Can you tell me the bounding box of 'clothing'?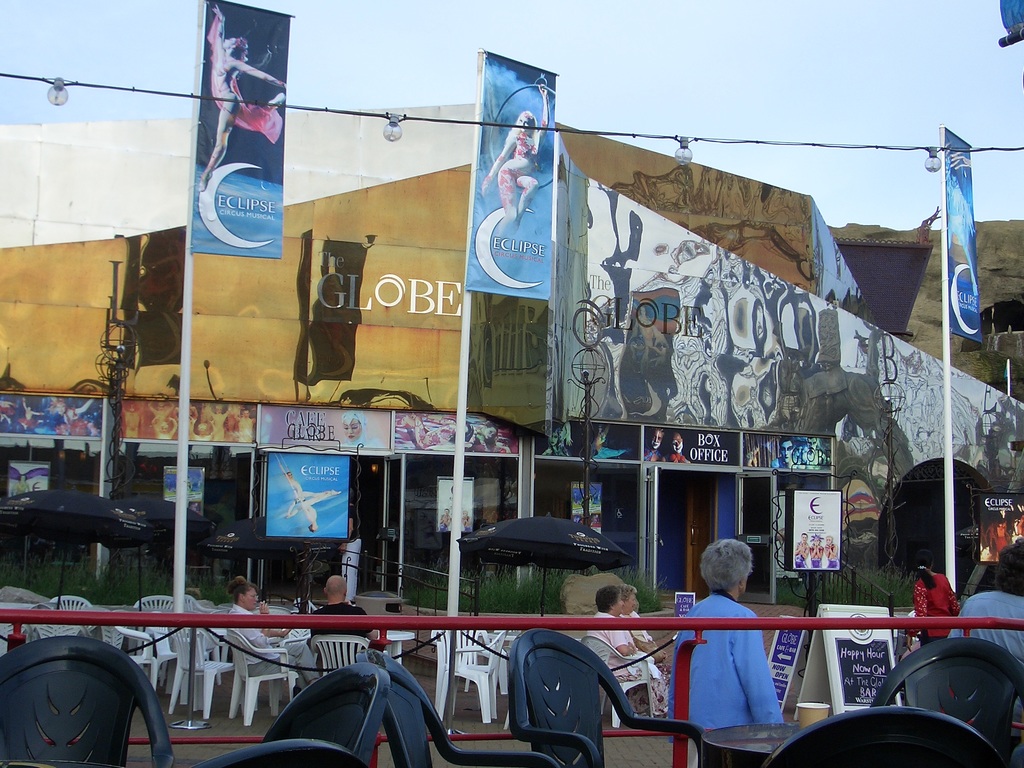
[left=0, top=415, right=20, bottom=430].
